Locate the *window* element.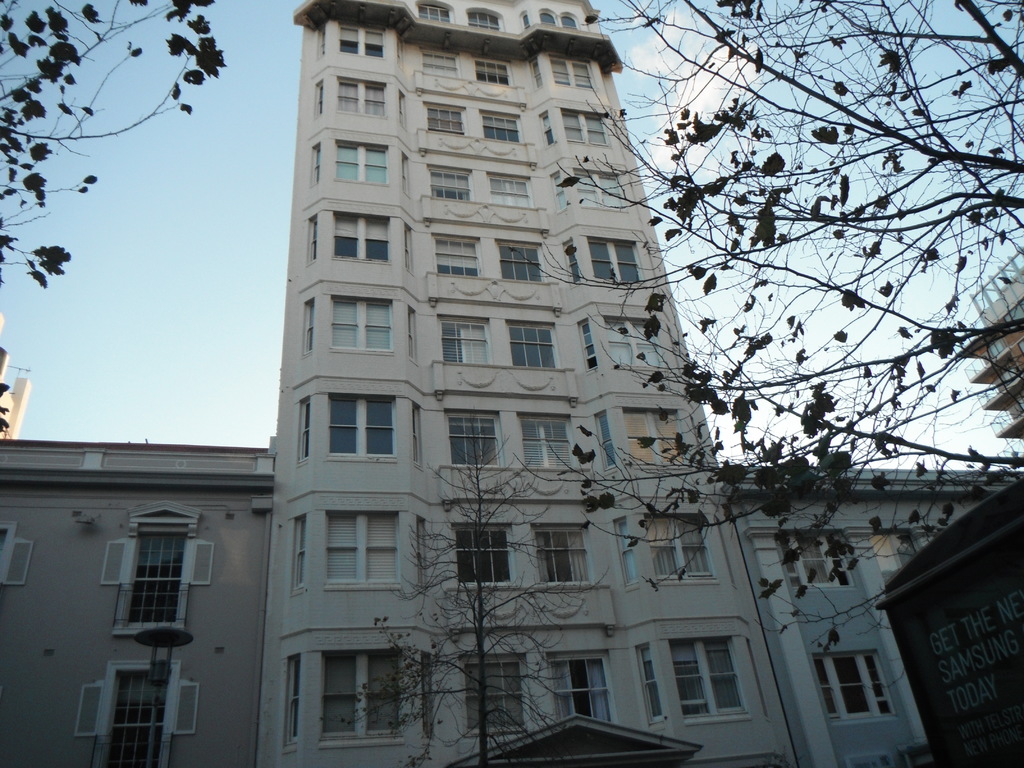
Element bbox: Rect(311, 216, 319, 265).
